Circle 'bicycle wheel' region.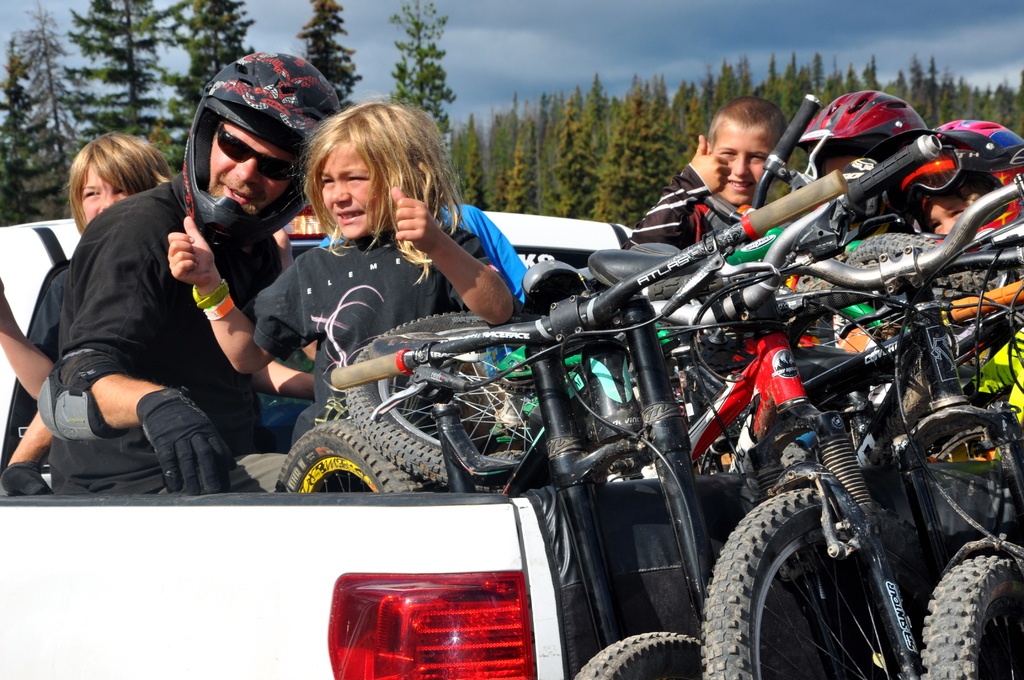
Region: (x1=563, y1=622, x2=713, y2=679).
